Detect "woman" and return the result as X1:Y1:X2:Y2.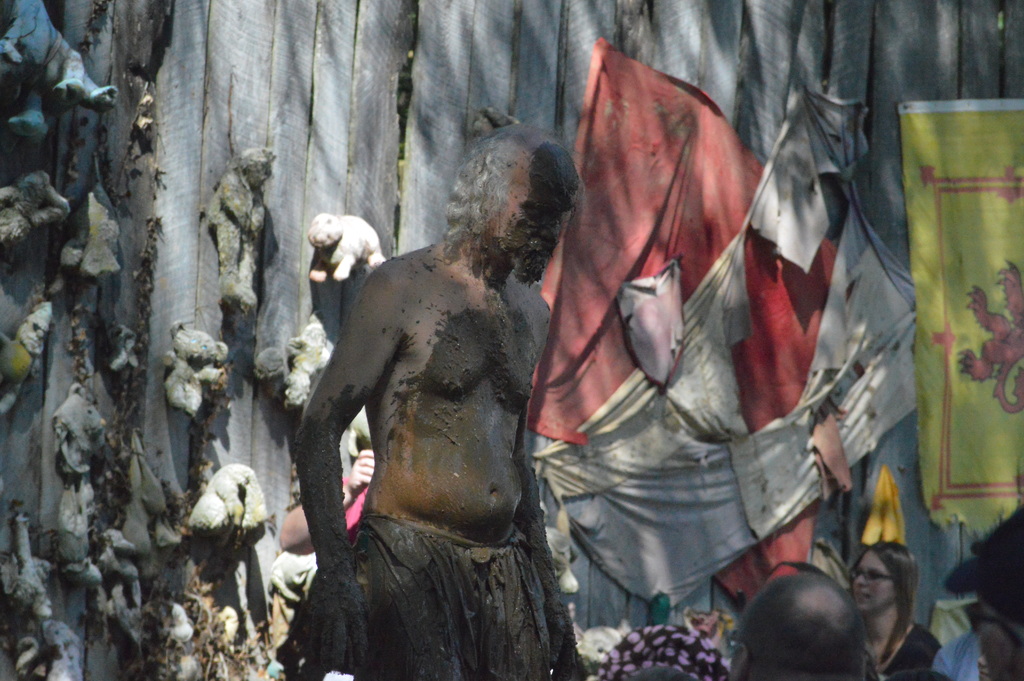
849:541:943:680.
